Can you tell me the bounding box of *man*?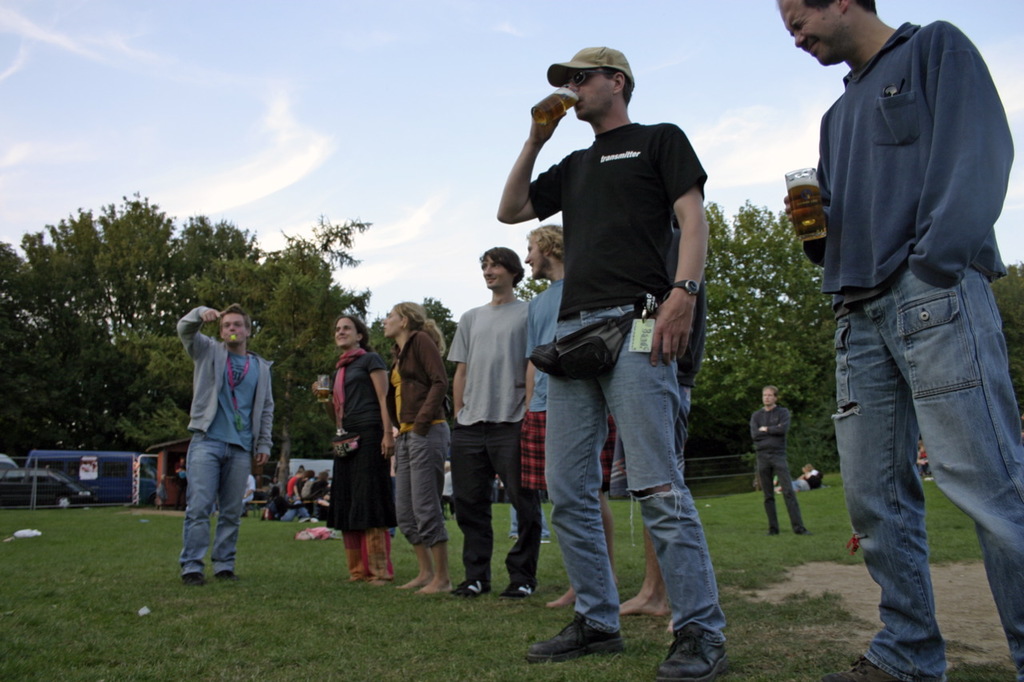
left=264, top=492, right=303, bottom=521.
